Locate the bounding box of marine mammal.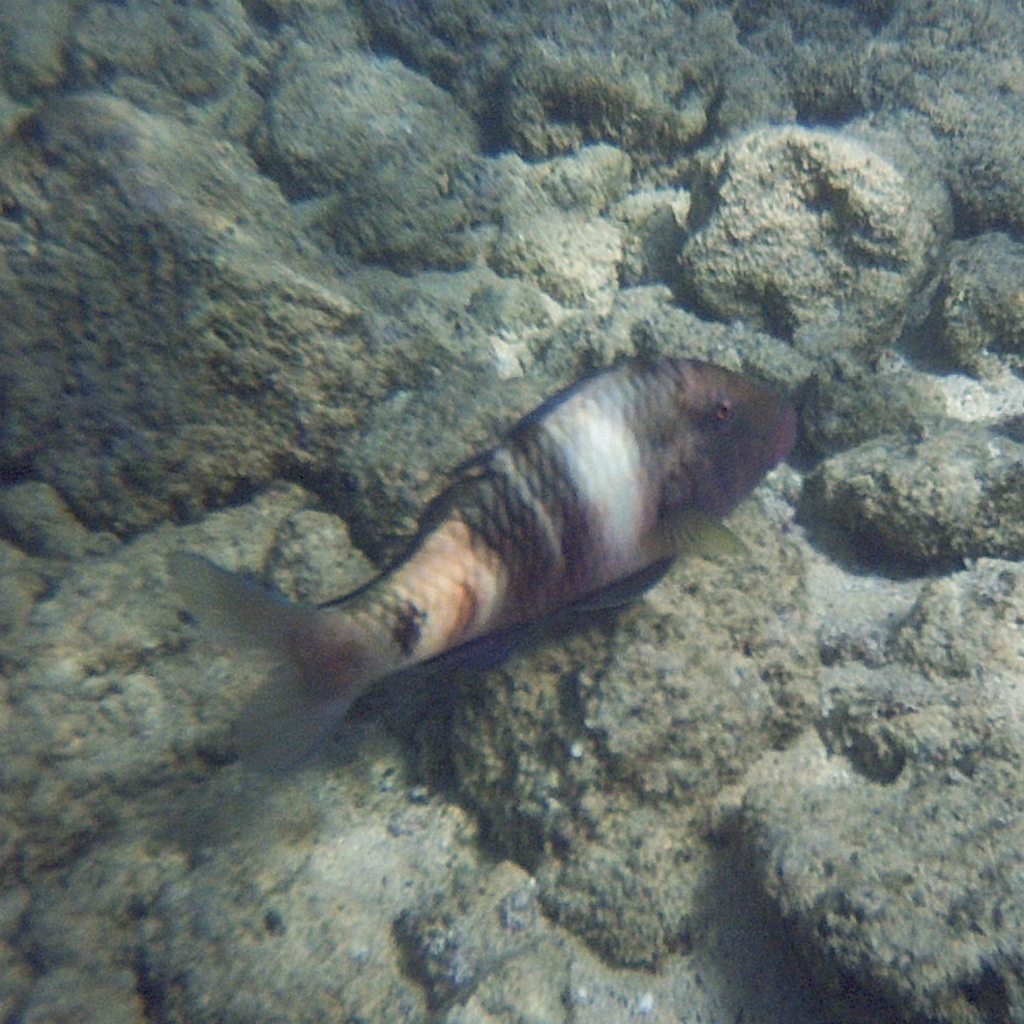
Bounding box: pyautogui.locateOnScreen(119, 320, 801, 831).
